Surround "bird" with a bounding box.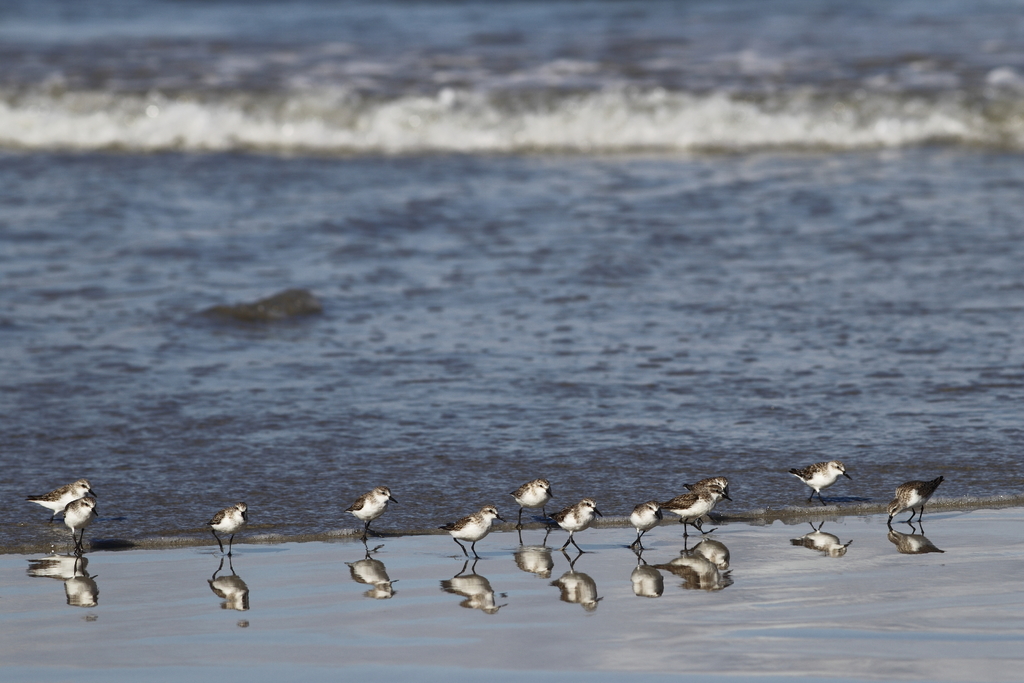
<box>792,460,851,509</box>.
